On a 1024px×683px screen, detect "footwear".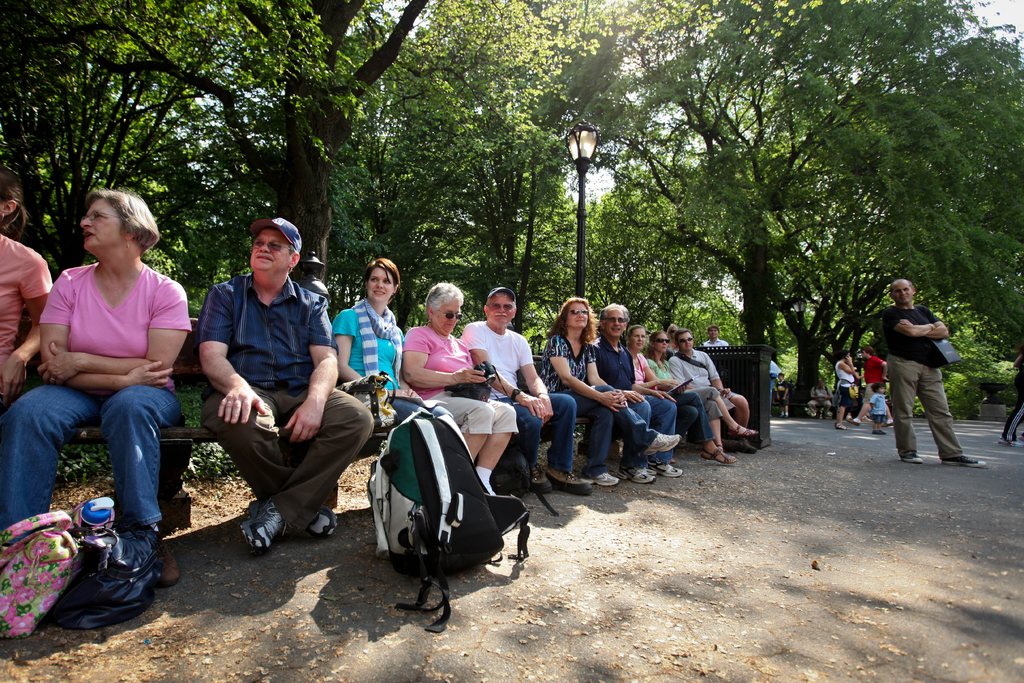
l=304, t=505, r=336, b=538.
